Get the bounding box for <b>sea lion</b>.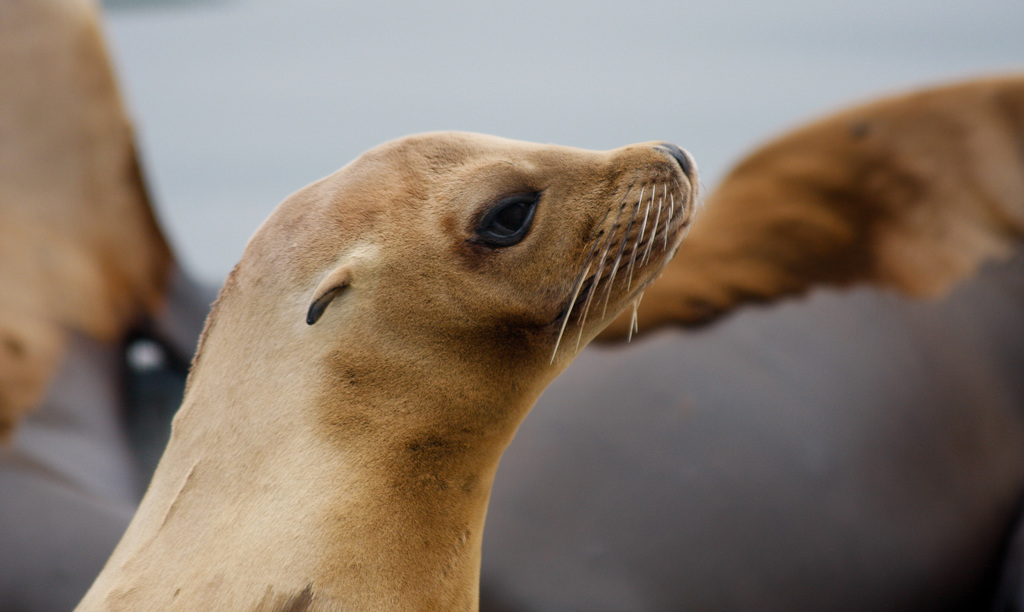
{"x1": 0, "y1": 0, "x2": 179, "y2": 433}.
